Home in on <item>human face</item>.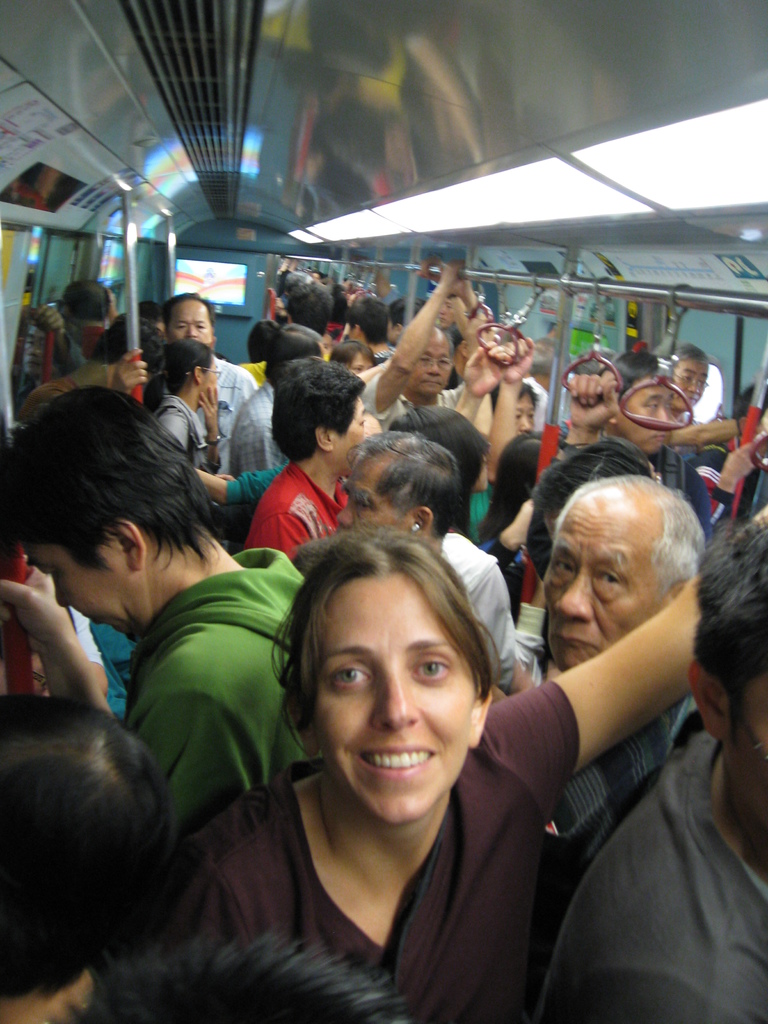
Homed in at x1=349 y1=351 x2=374 y2=376.
